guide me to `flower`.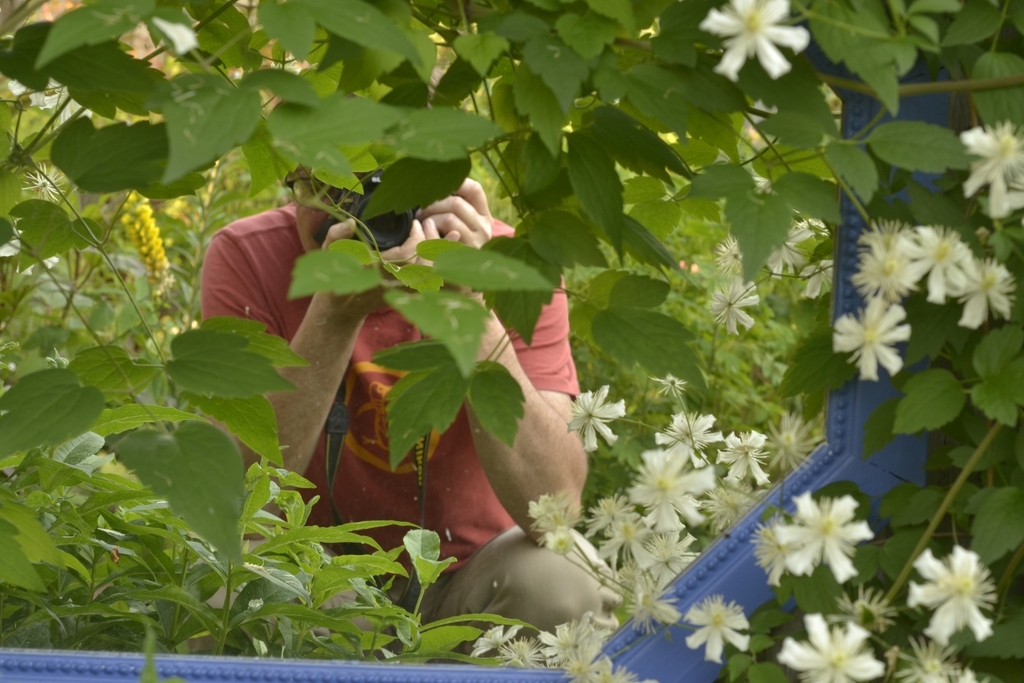
Guidance: 712,234,746,275.
